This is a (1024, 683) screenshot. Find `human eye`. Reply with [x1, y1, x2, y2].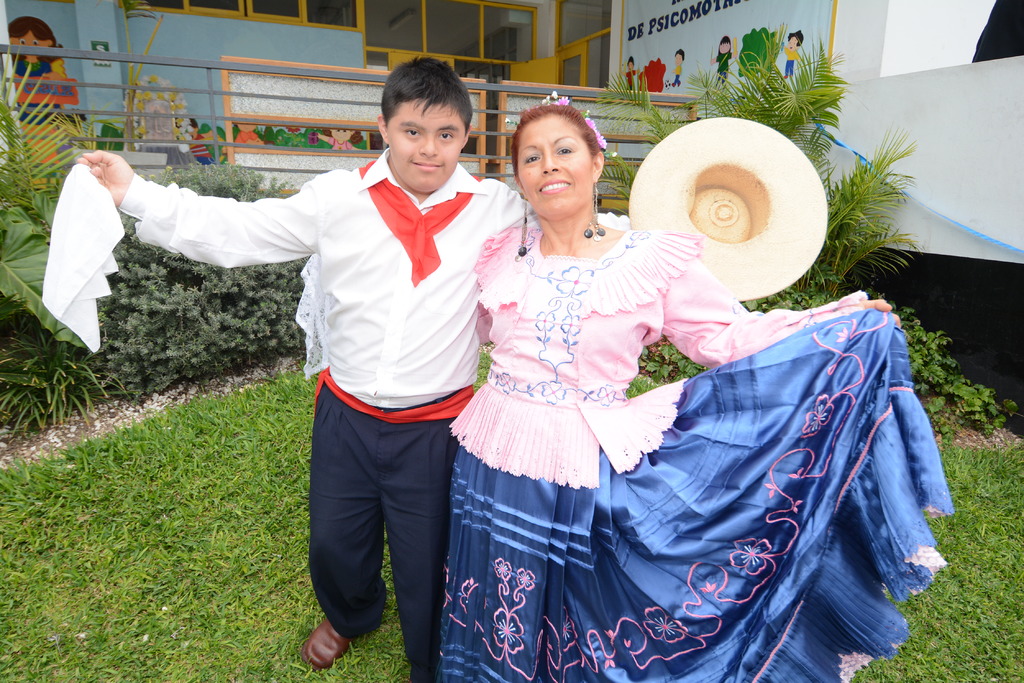
[522, 154, 538, 165].
